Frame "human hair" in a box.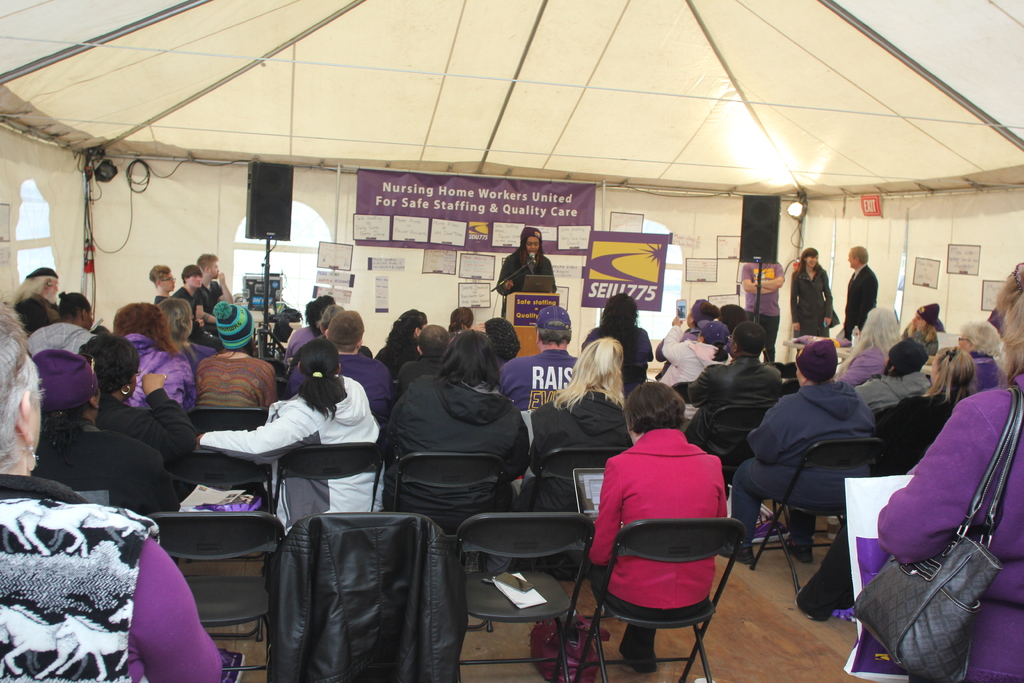
bbox=(552, 337, 630, 415).
